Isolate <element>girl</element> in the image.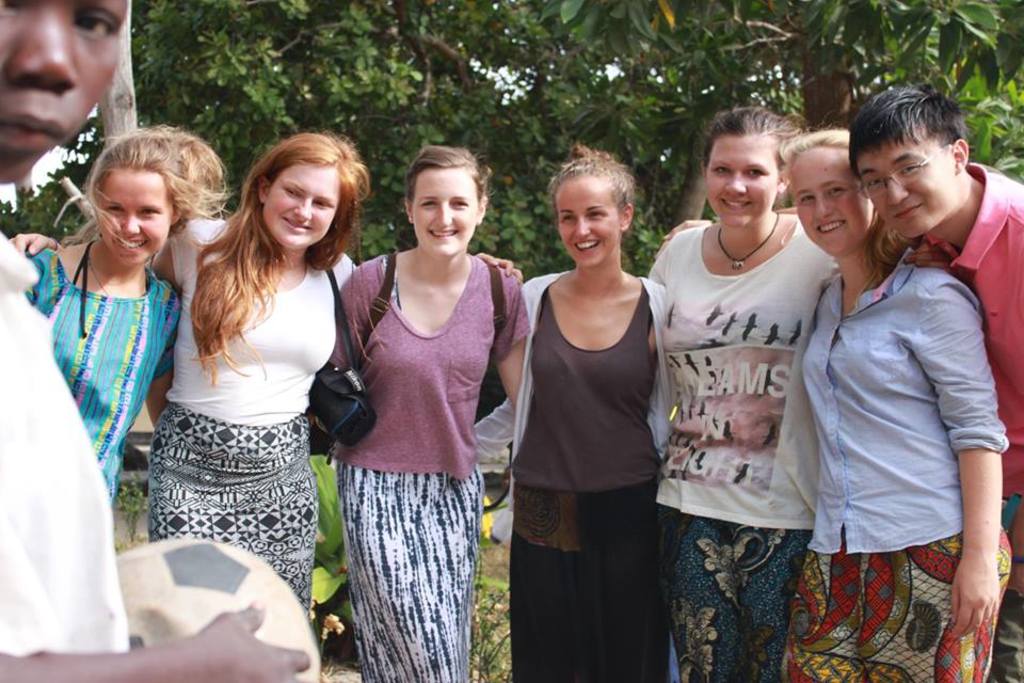
Isolated region: locate(306, 146, 529, 682).
